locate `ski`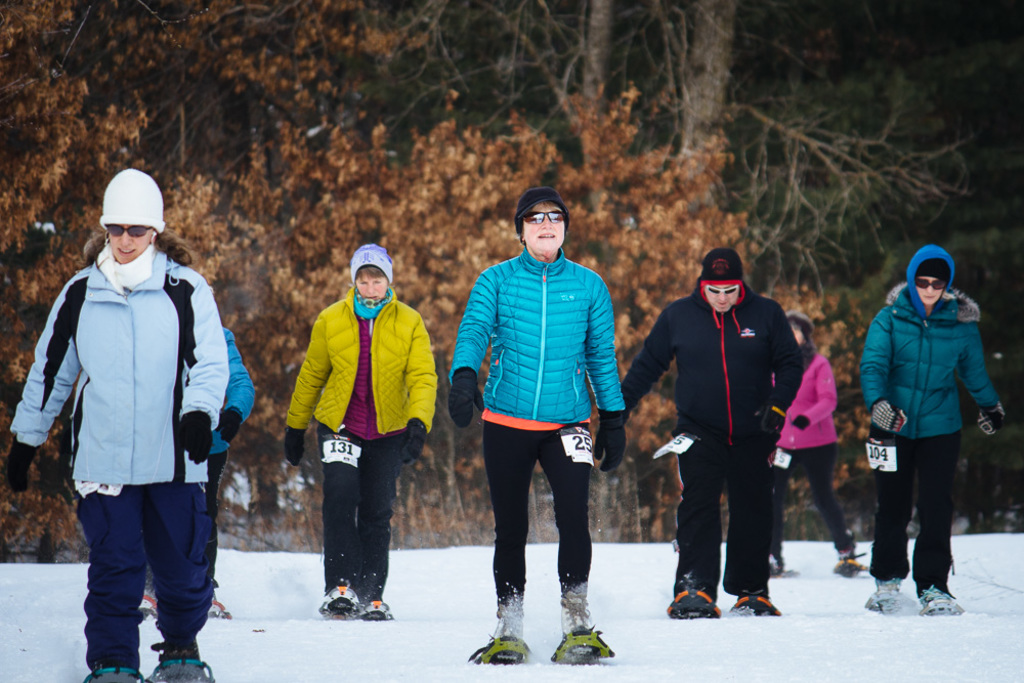
{"left": 462, "top": 634, "right": 536, "bottom": 661}
